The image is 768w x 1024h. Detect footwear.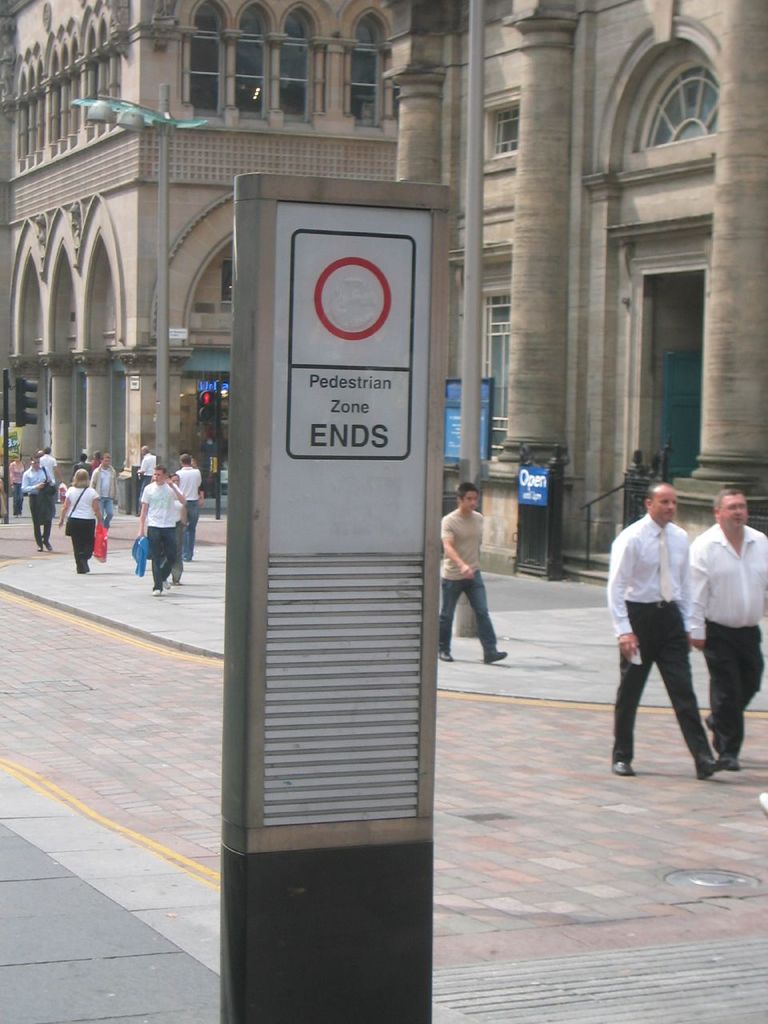
Detection: {"x1": 702, "y1": 712, "x2": 713, "y2": 734}.
